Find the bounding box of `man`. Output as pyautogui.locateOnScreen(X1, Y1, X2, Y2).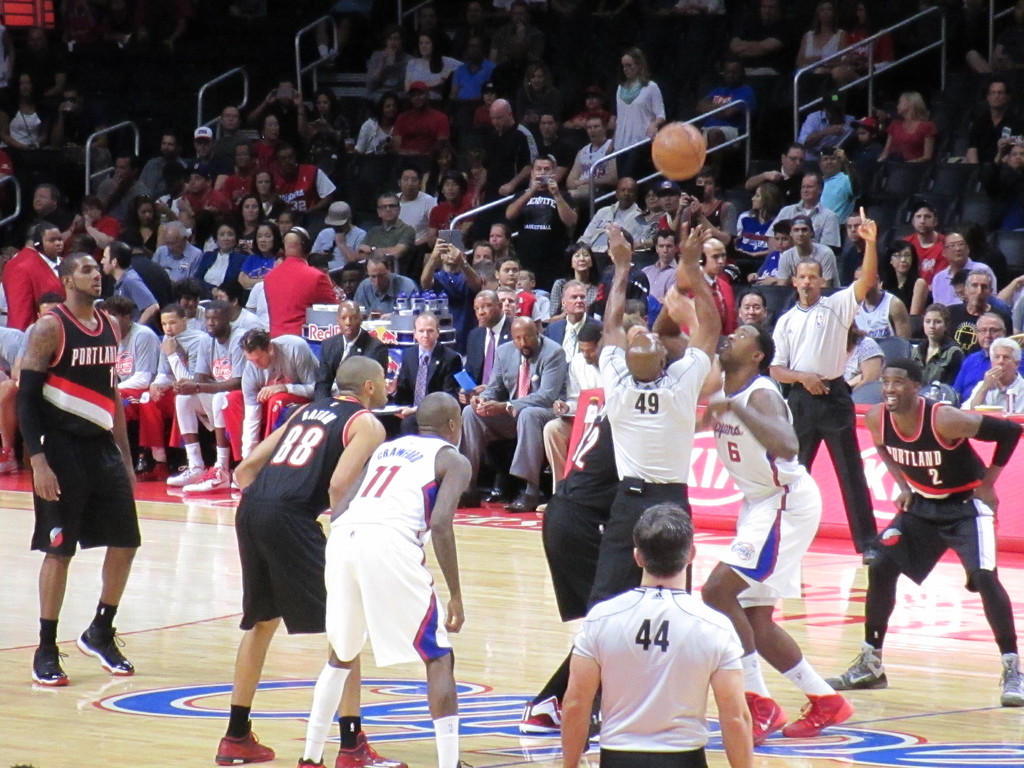
pyautogui.locateOnScreen(549, 285, 595, 357).
